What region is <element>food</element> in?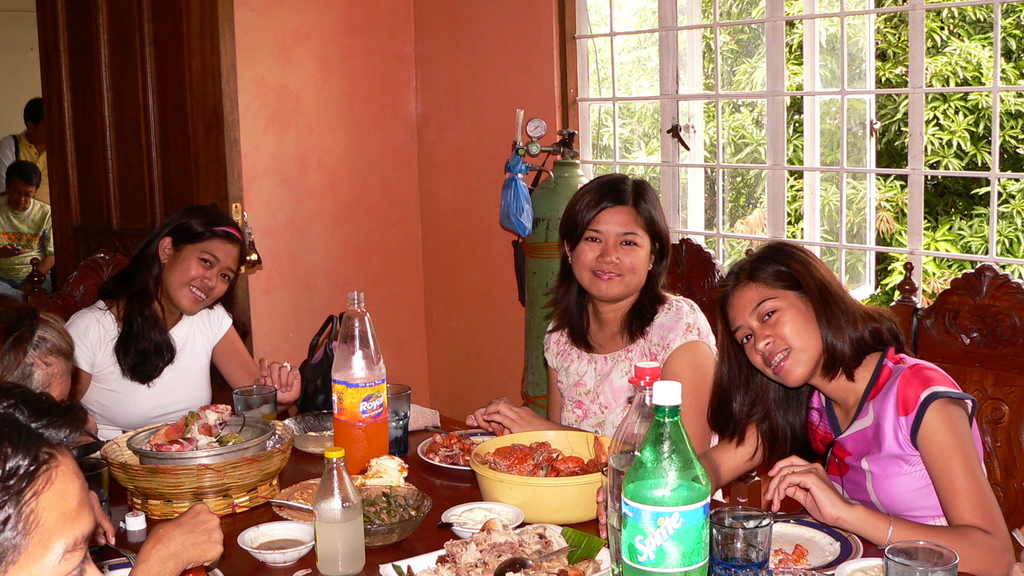
[846,564,884,575].
